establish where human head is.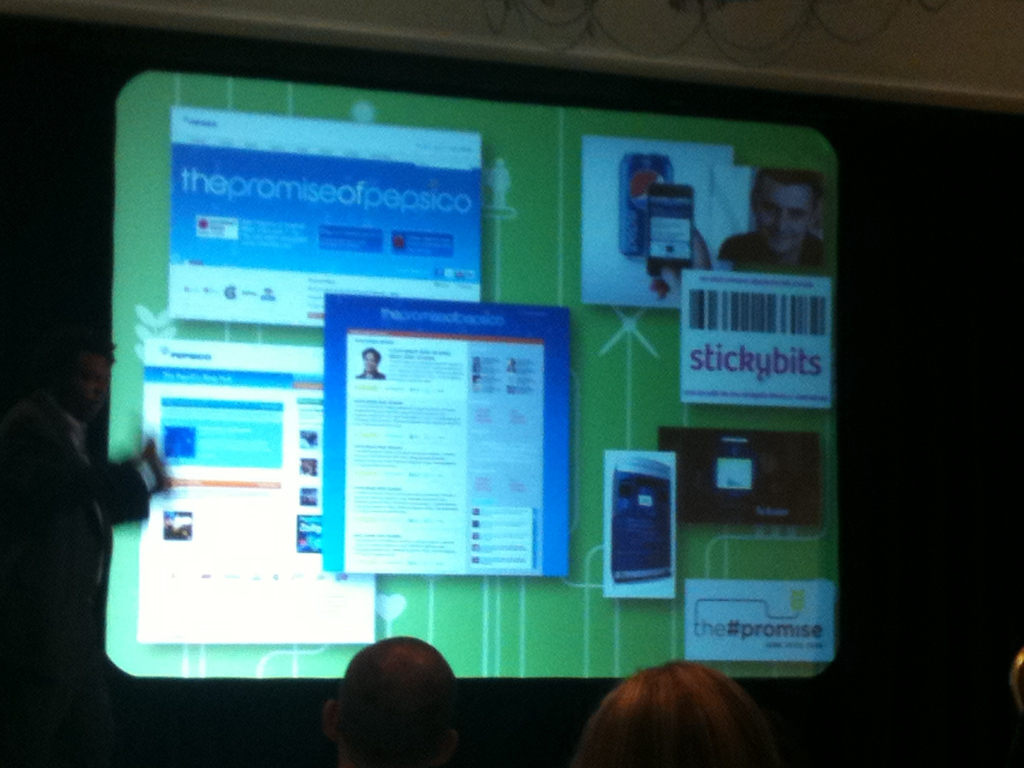
Established at (left=360, top=348, right=382, bottom=371).
